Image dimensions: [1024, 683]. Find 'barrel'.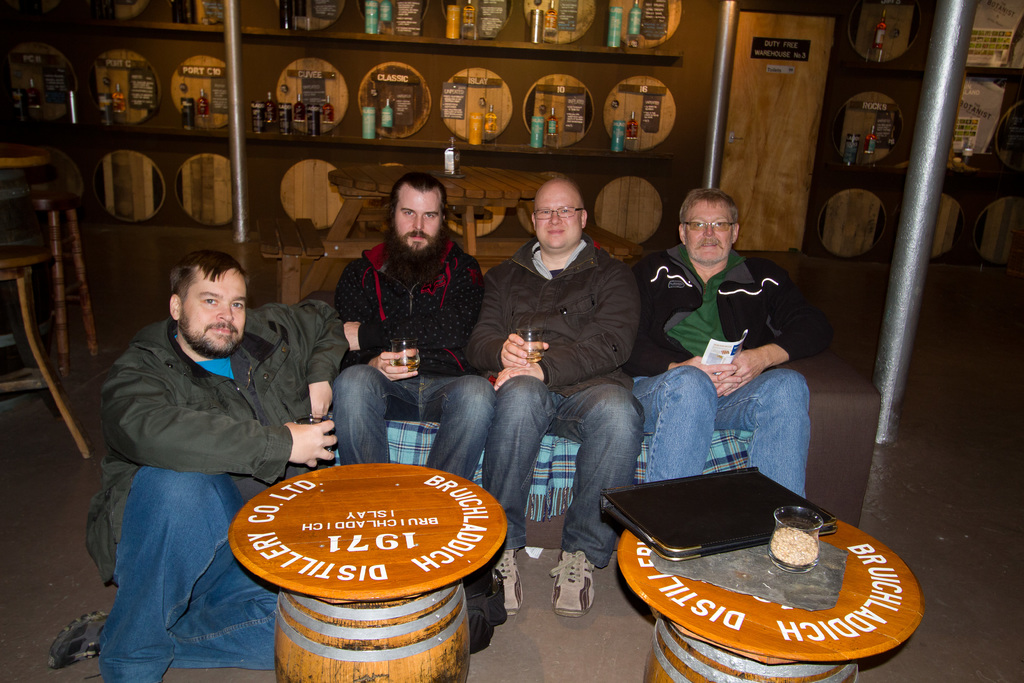
643 620 858 682.
